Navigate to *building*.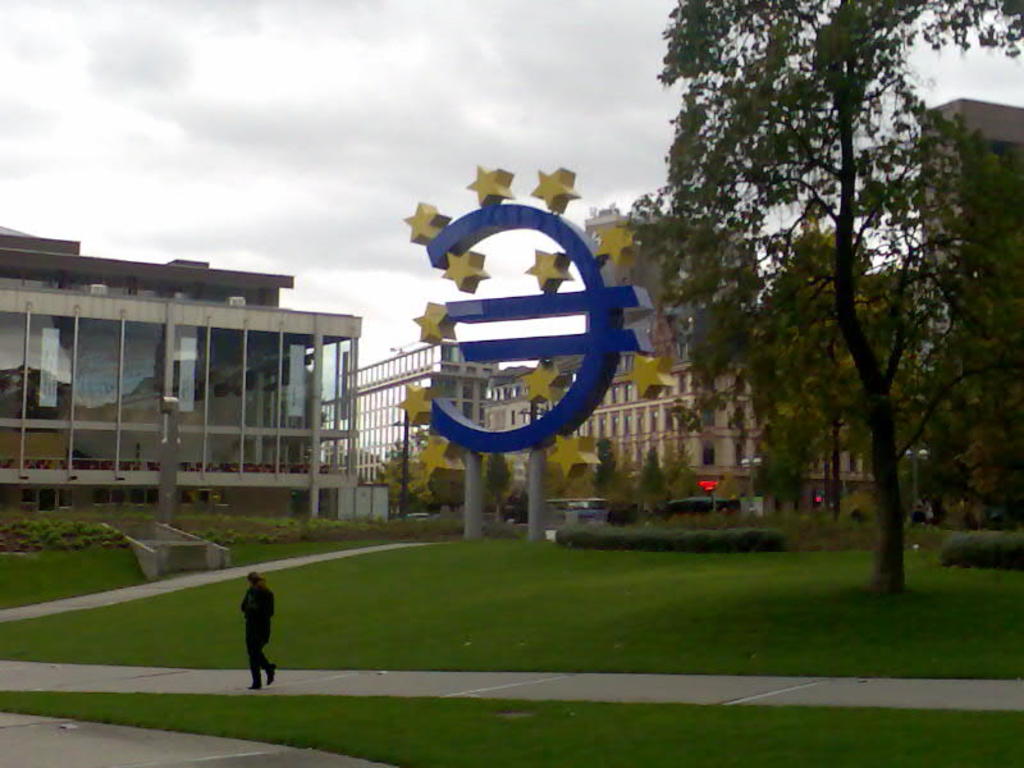
Navigation target: (x1=483, y1=300, x2=874, y2=513).
